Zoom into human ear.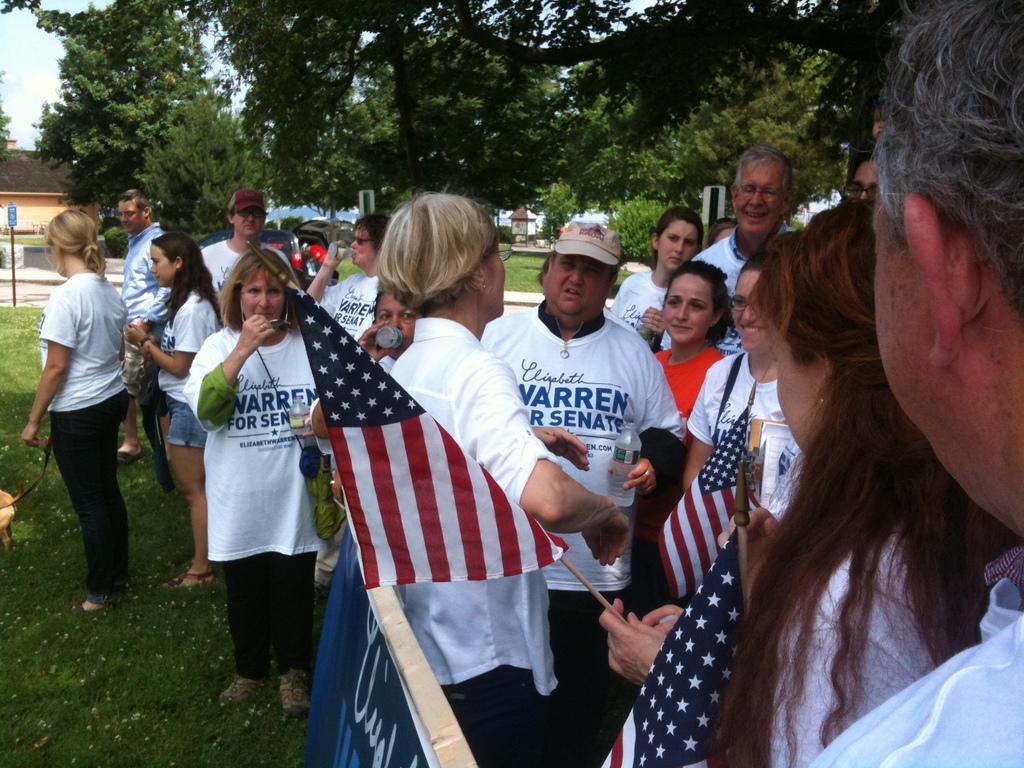
Zoom target: x1=813, y1=349, x2=843, y2=405.
